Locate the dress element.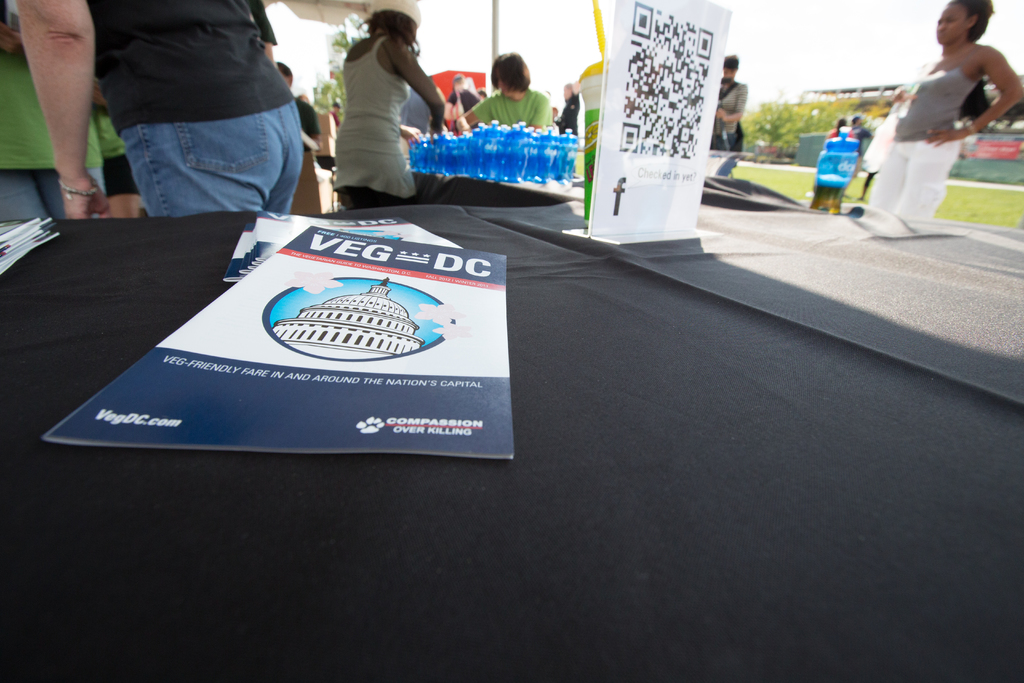
Element bbox: locate(334, 33, 416, 203).
